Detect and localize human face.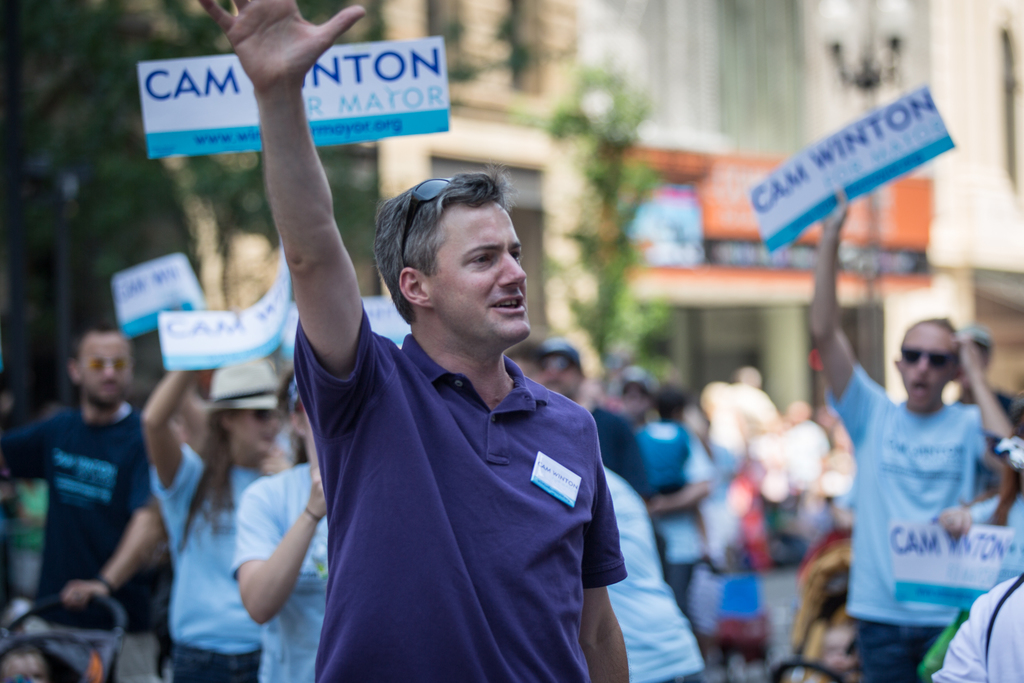
Localized at box(904, 331, 957, 403).
